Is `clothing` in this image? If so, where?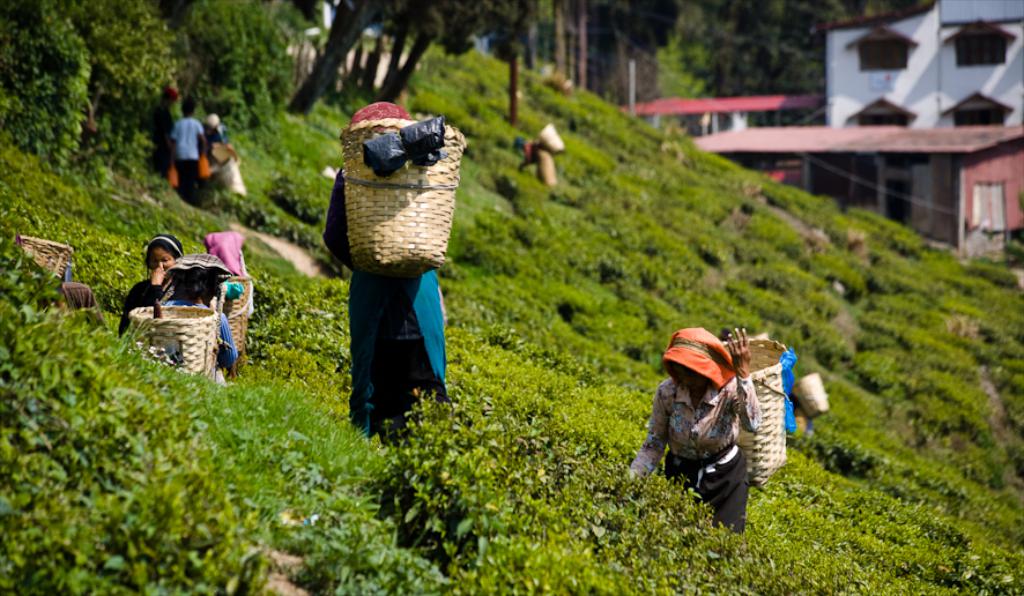
Yes, at 209, 301, 242, 382.
